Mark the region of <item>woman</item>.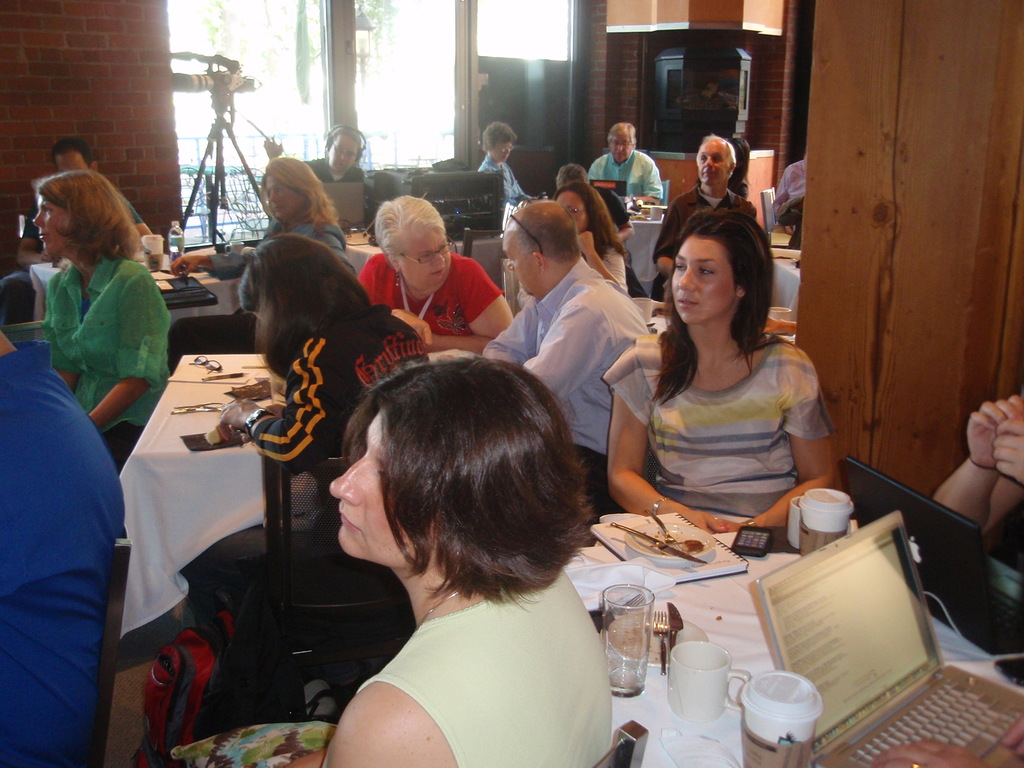
Region: 555, 182, 630, 294.
